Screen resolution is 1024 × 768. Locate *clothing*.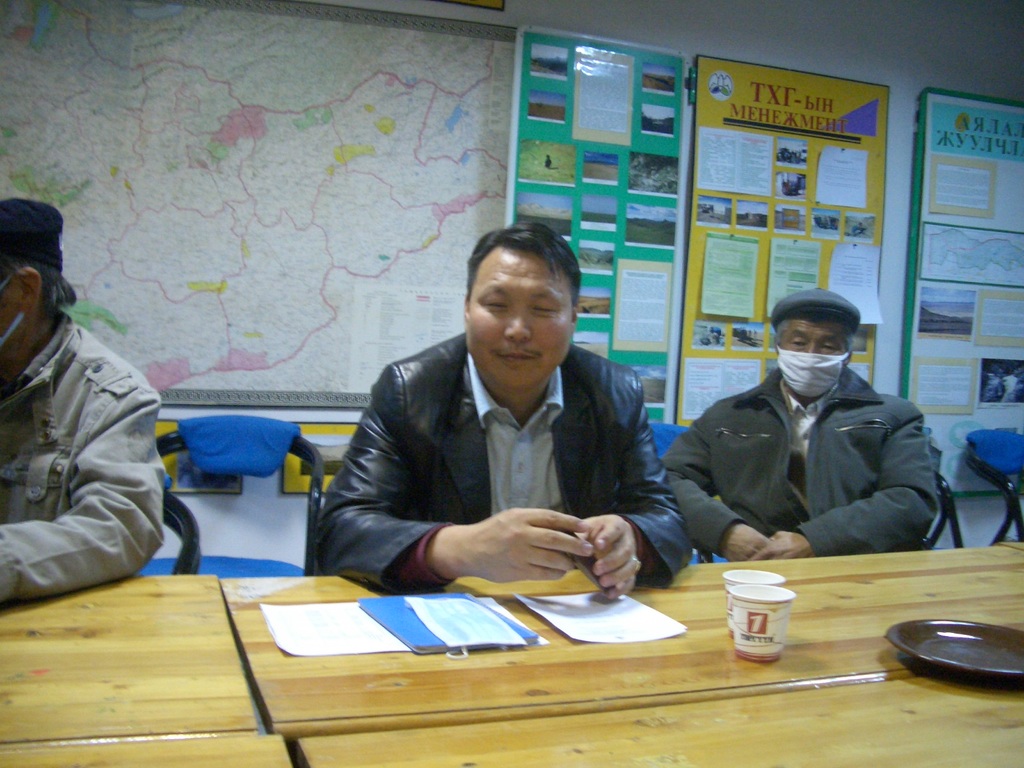
pyautogui.locateOnScreen(646, 303, 971, 580).
